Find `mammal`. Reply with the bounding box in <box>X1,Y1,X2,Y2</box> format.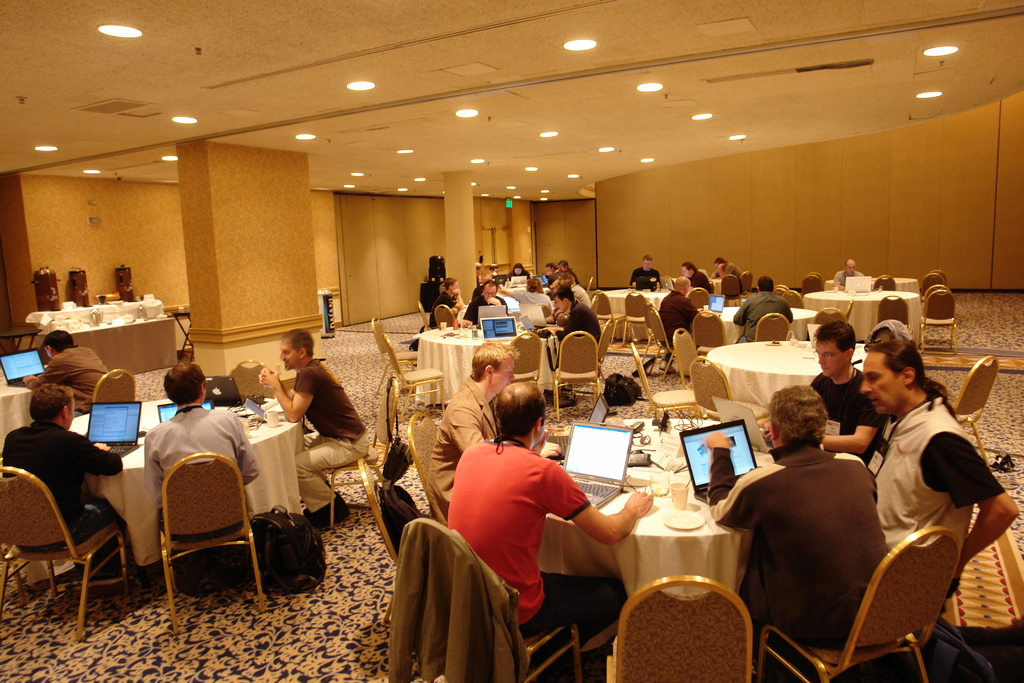
<box>432,334,520,515</box>.
